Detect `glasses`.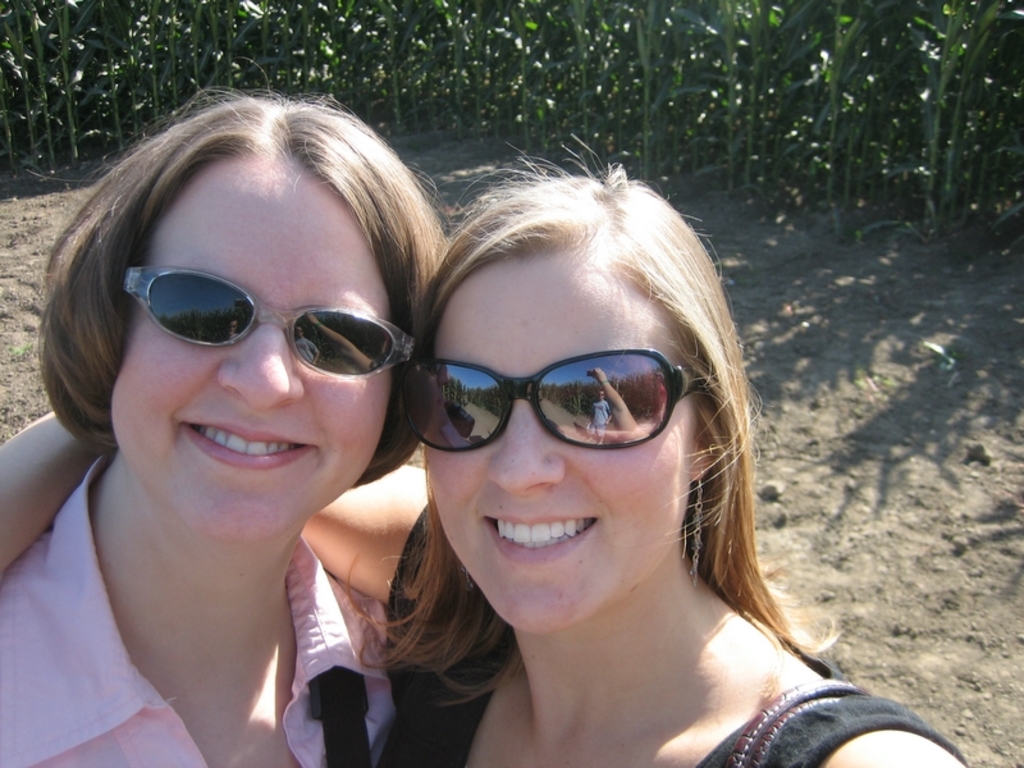
Detected at x1=118 y1=255 x2=410 y2=381.
